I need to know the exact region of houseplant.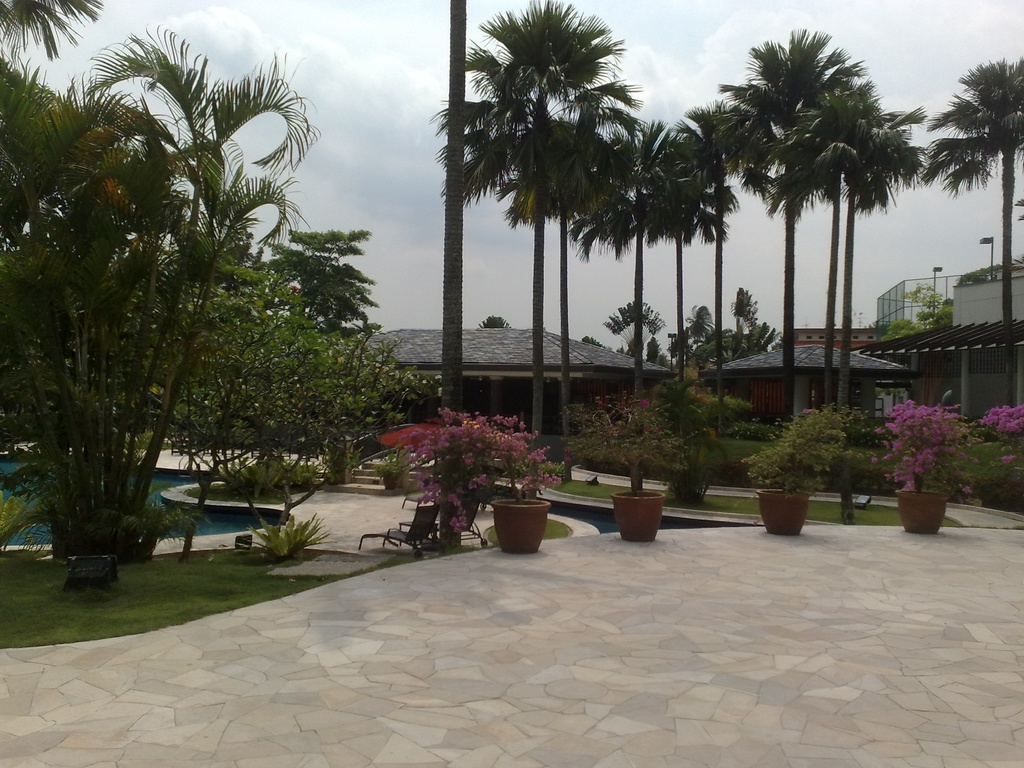
Region: 562, 394, 694, 546.
